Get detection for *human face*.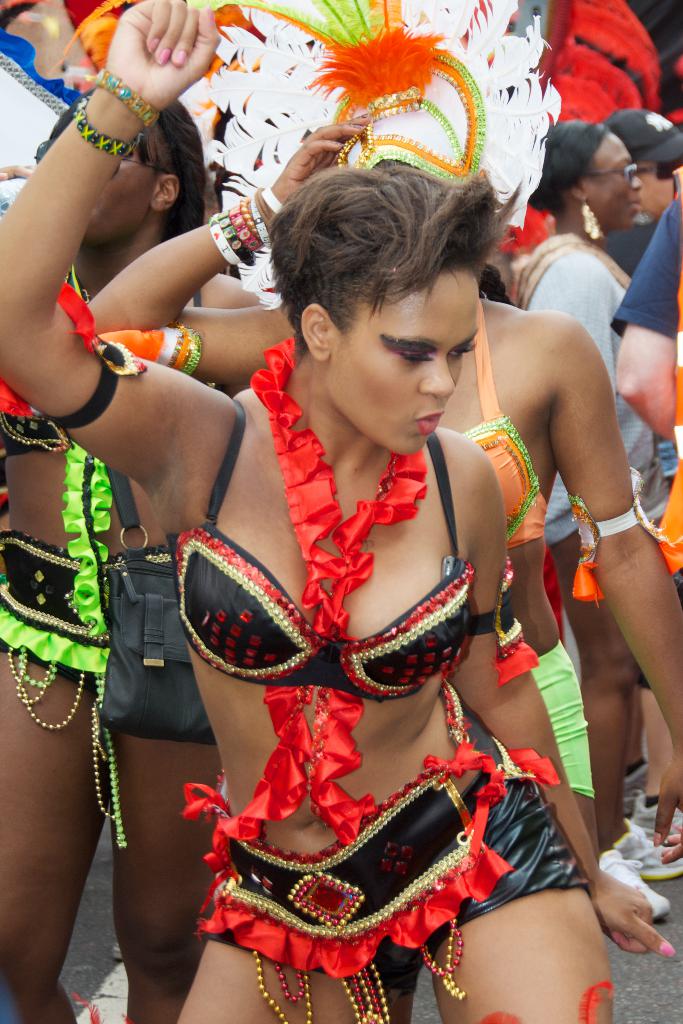
Detection: (left=327, top=262, right=476, bottom=458).
